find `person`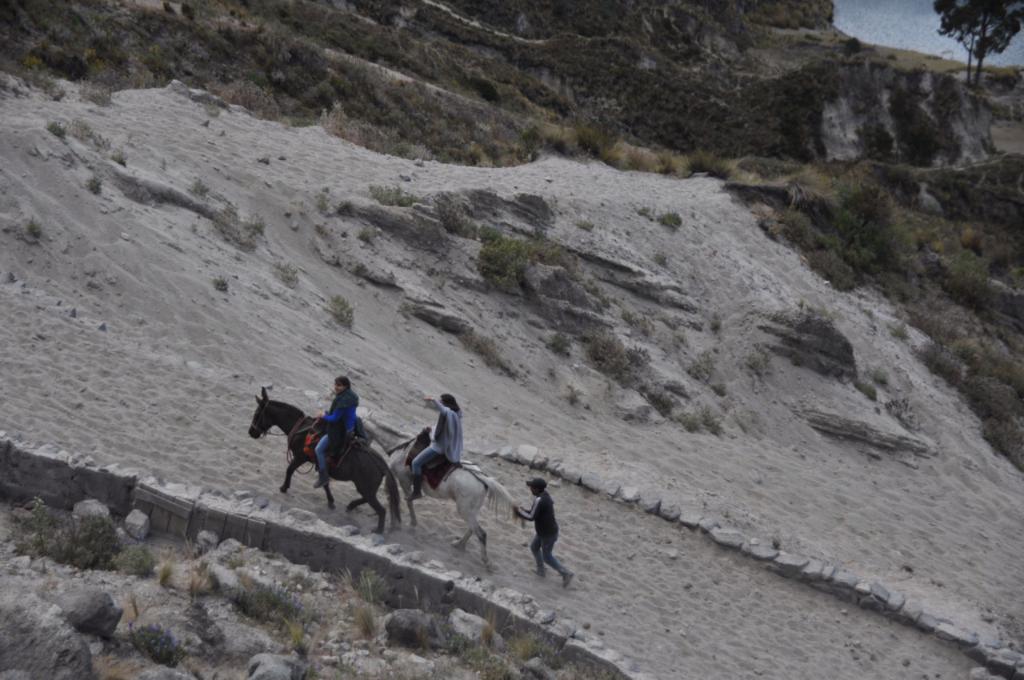
<region>403, 392, 462, 503</region>
